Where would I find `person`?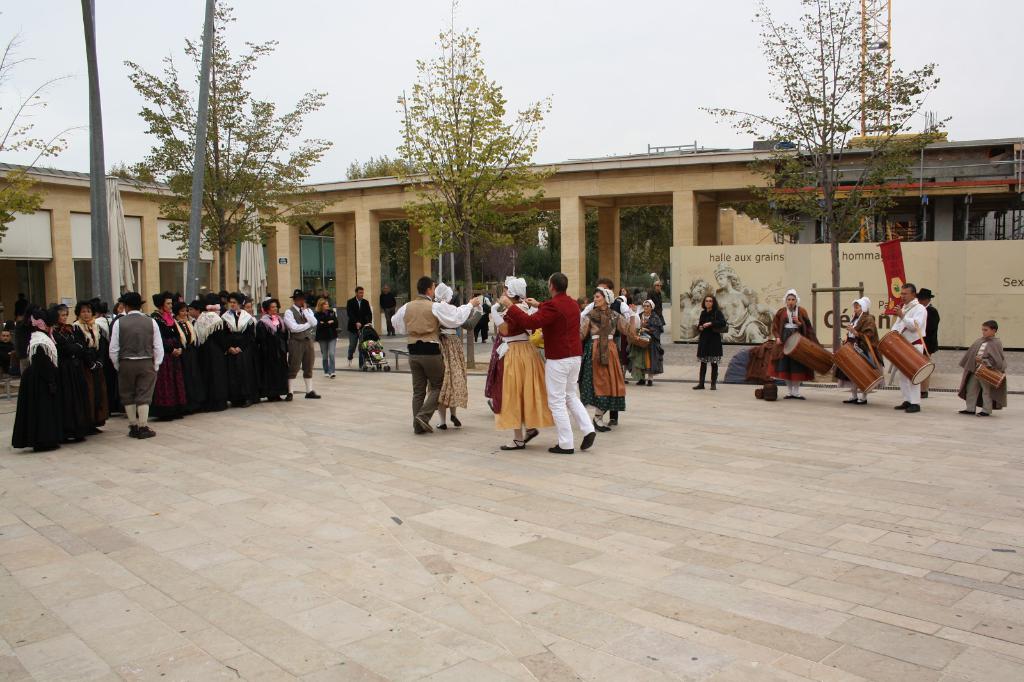
At <box>496,273,597,454</box>.
